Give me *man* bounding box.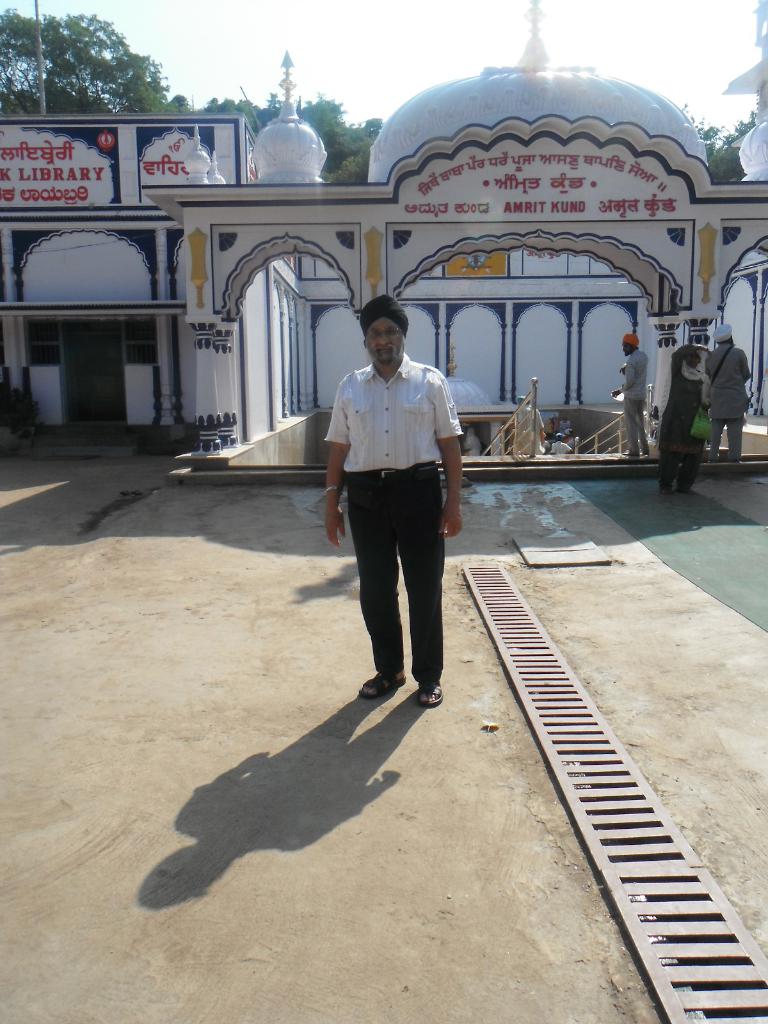
bbox=[318, 292, 464, 708].
